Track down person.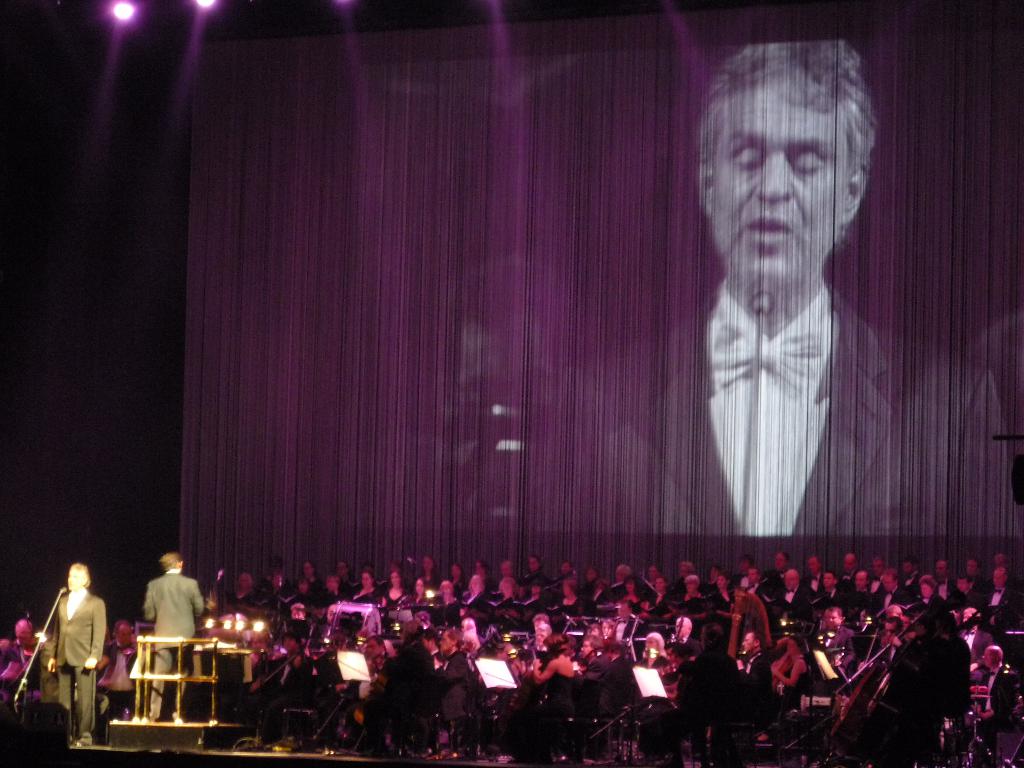
Tracked to select_region(144, 547, 206, 715).
